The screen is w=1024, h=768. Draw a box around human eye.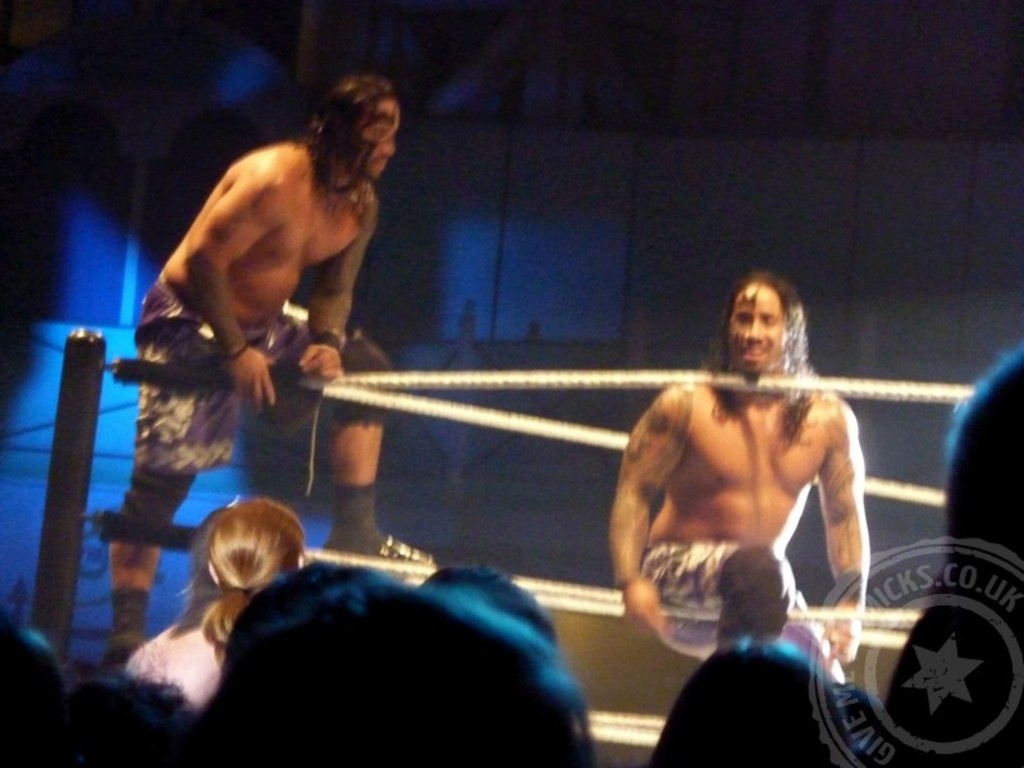
select_region(733, 310, 746, 323).
